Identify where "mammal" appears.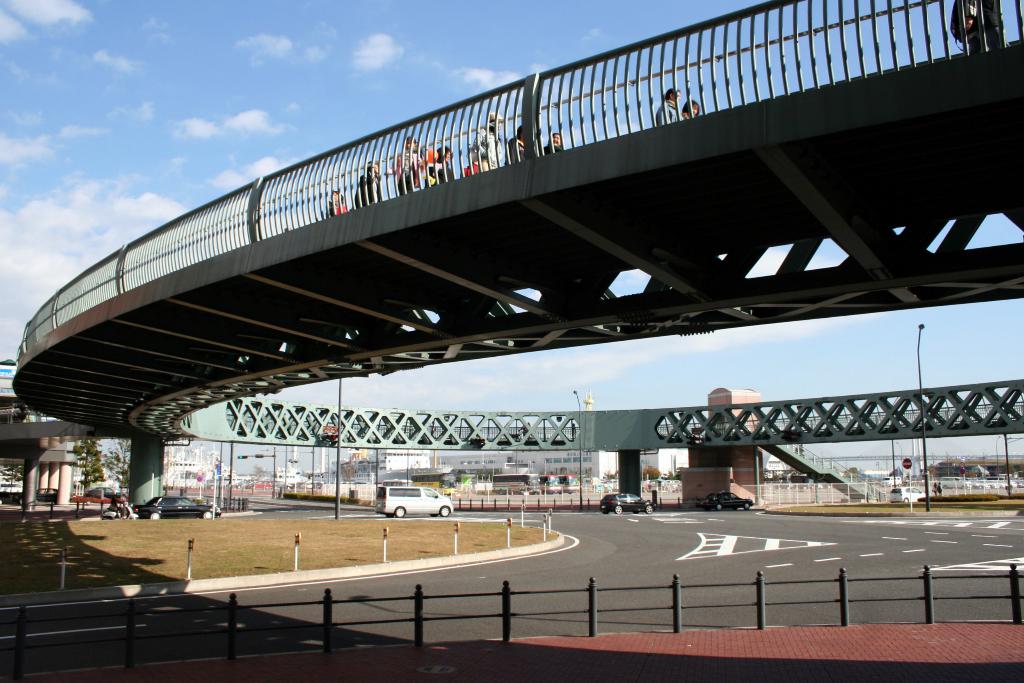
Appears at x1=951, y1=0, x2=1004, y2=45.
